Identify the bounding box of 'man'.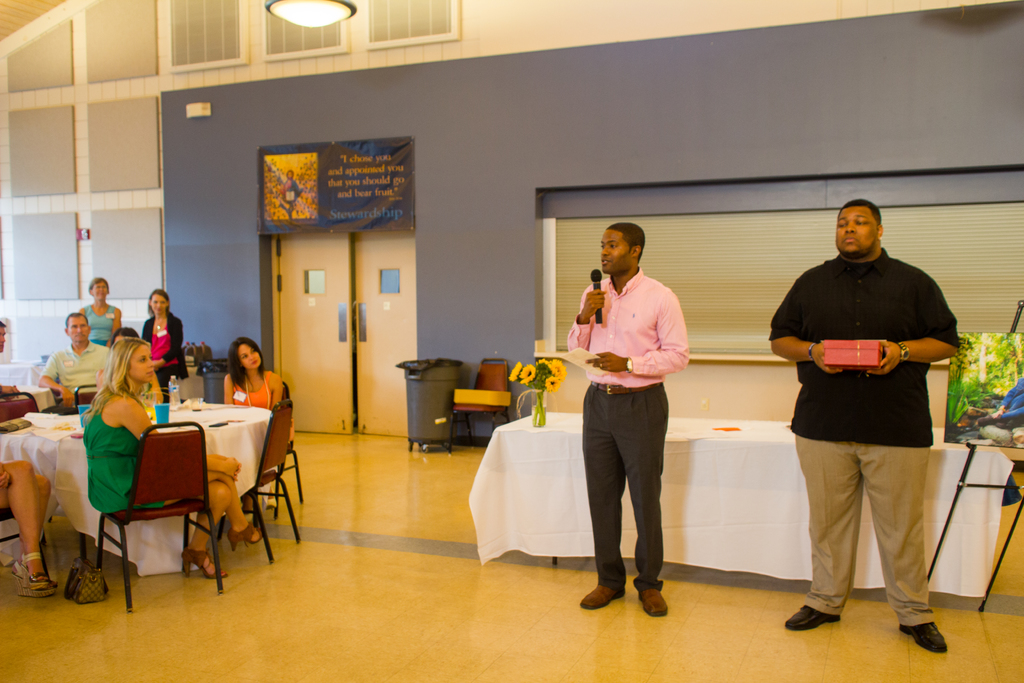
563,223,691,617.
